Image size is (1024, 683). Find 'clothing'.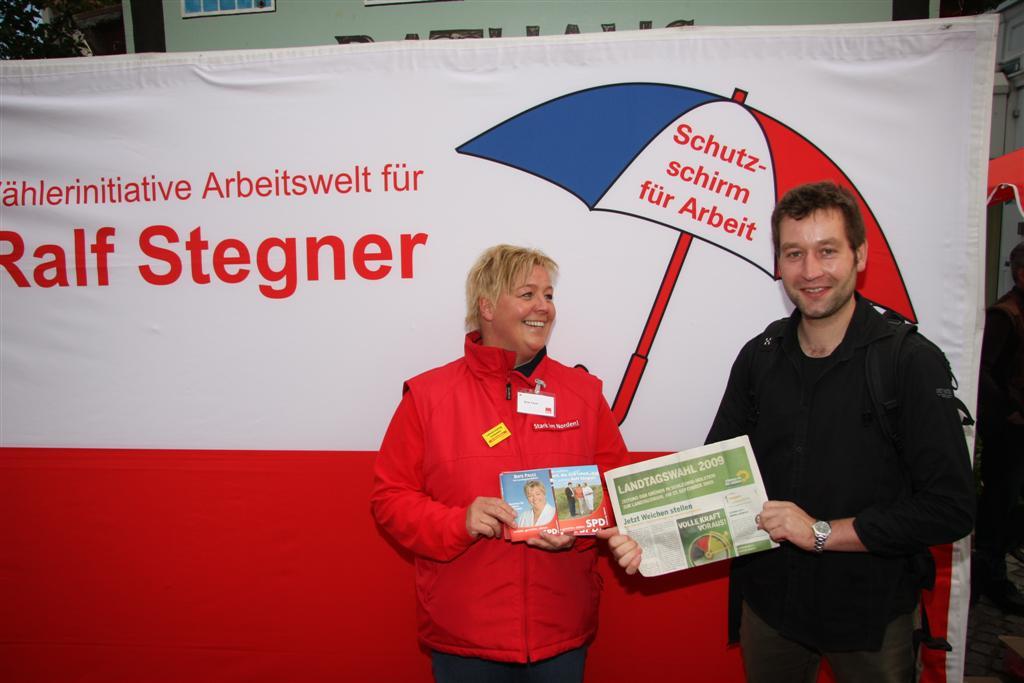
select_region(372, 335, 632, 682).
